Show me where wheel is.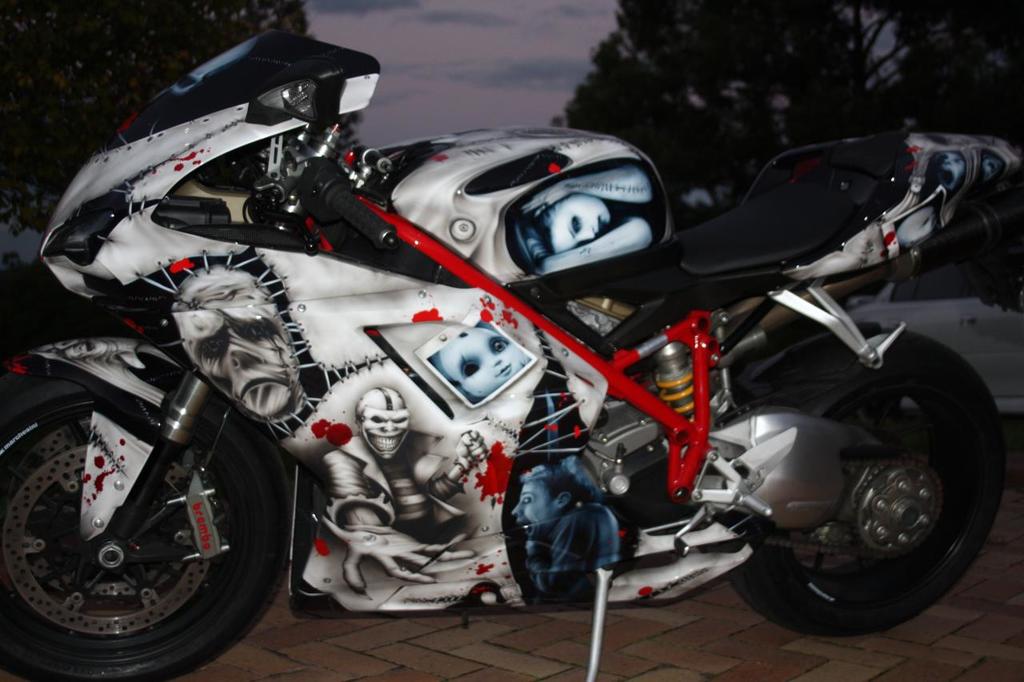
wheel is at x1=699, y1=353, x2=990, y2=625.
